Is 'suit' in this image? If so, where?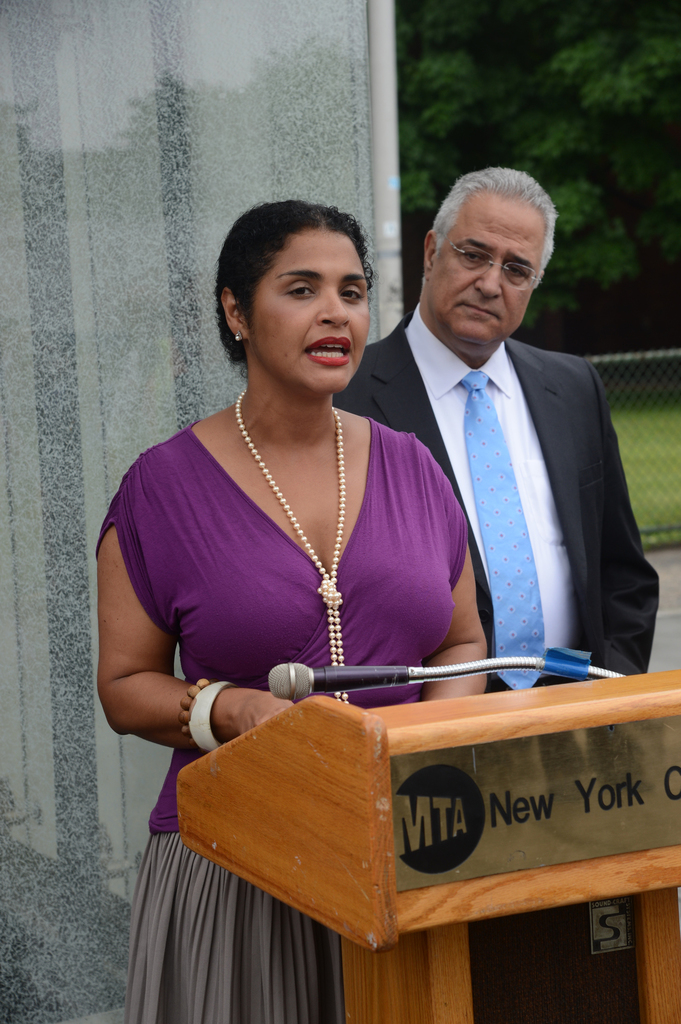
Yes, at BBox(364, 214, 645, 719).
